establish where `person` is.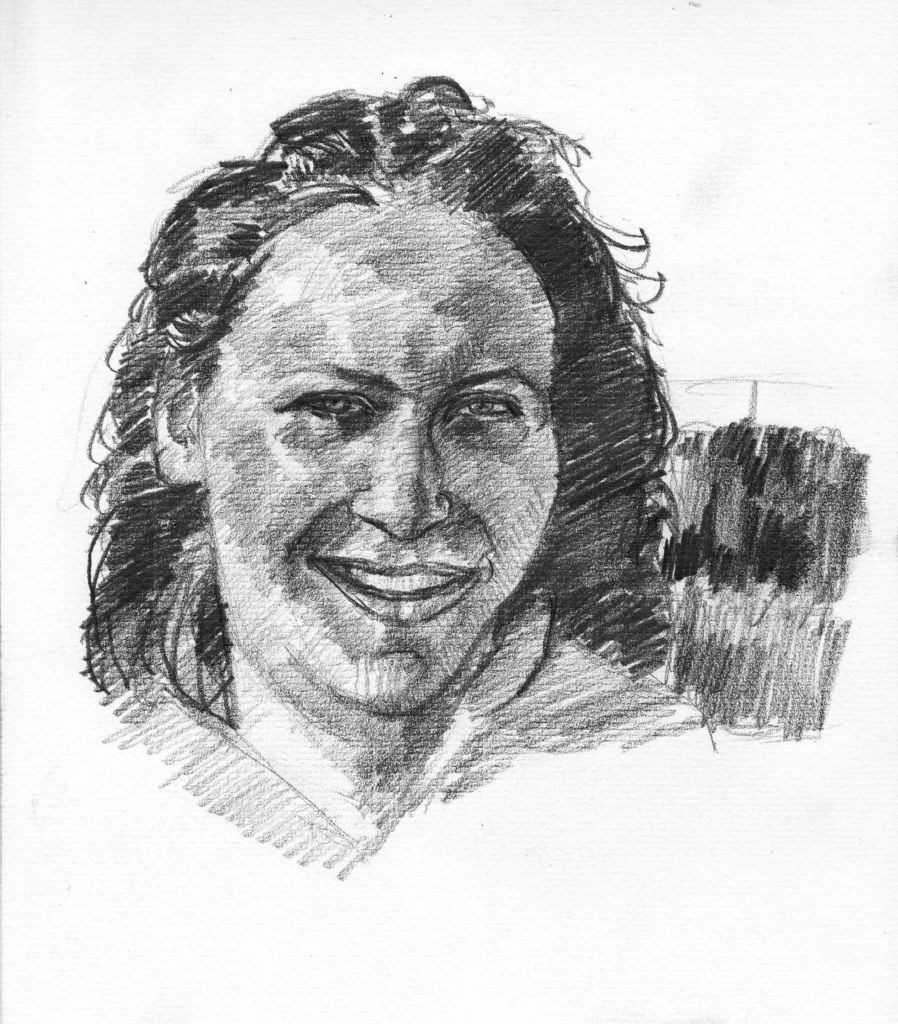
Established at [78,214,692,864].
